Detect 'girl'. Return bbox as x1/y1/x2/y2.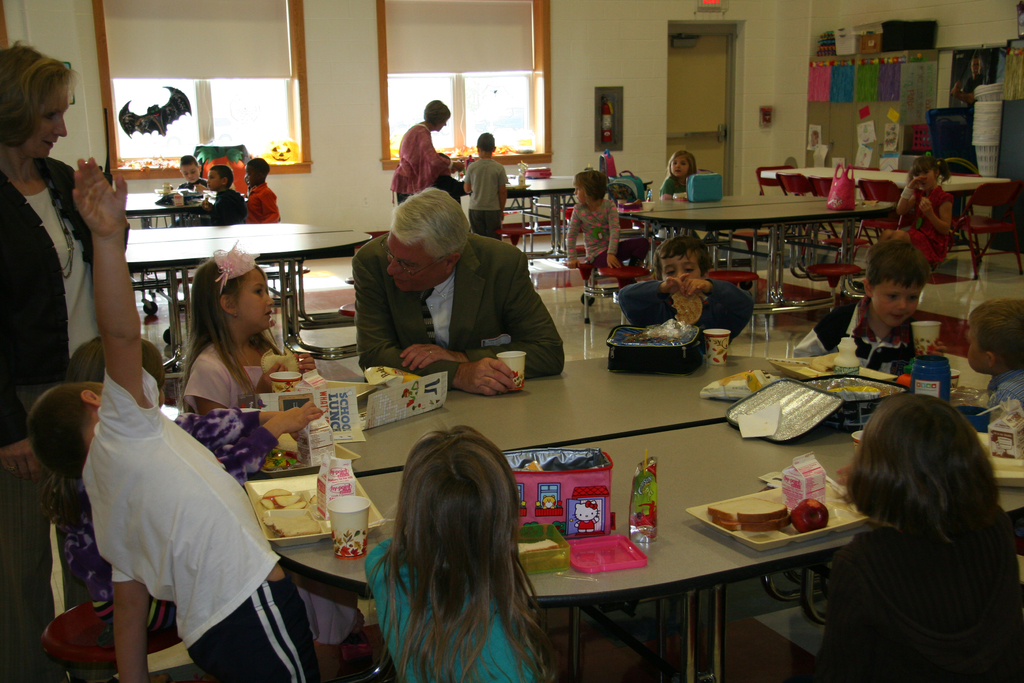
810/394/1023/682.
